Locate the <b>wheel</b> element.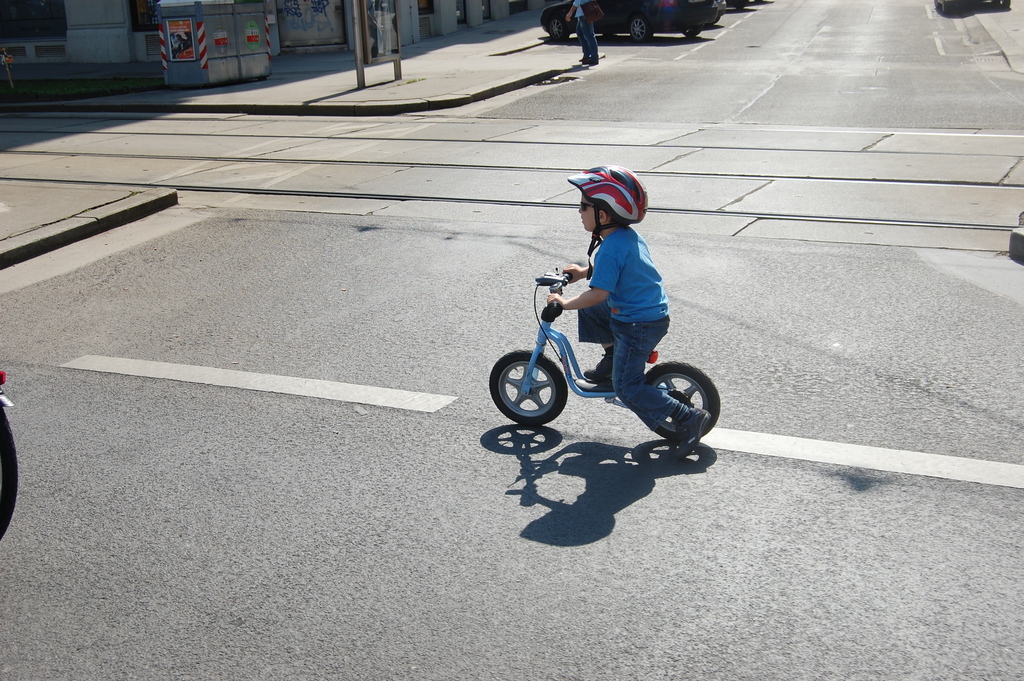
Element bbox: (x1=646, y1=363, x2=723, y2=443).
